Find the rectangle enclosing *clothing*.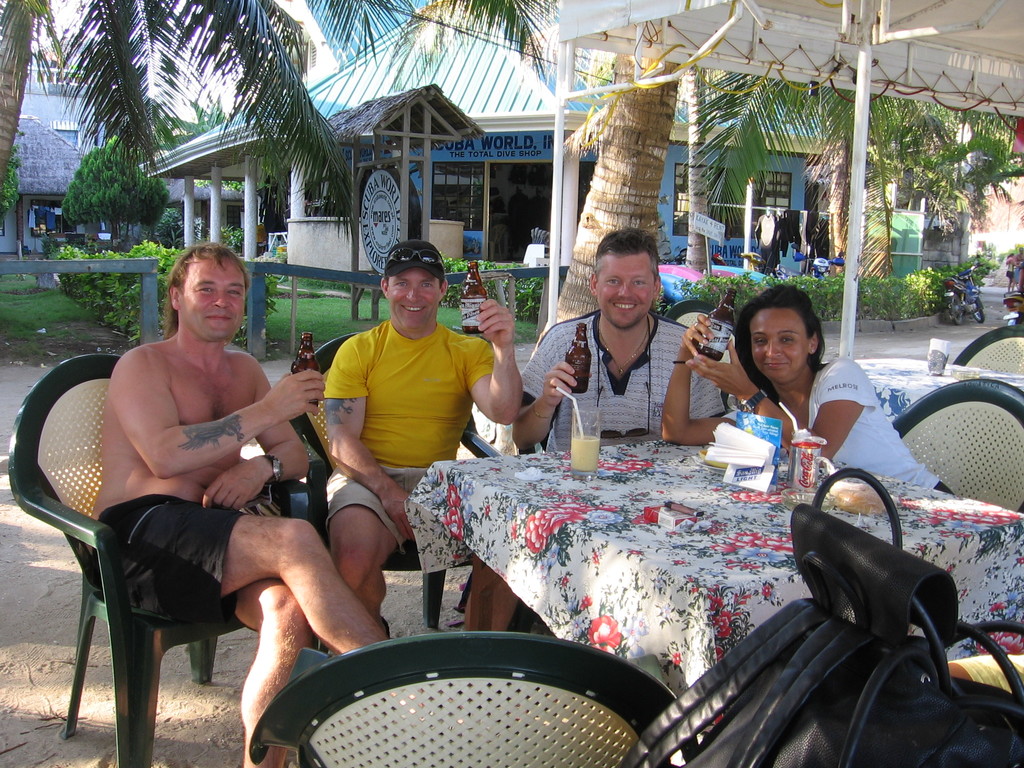
detection(81, 495, 268, 623).
